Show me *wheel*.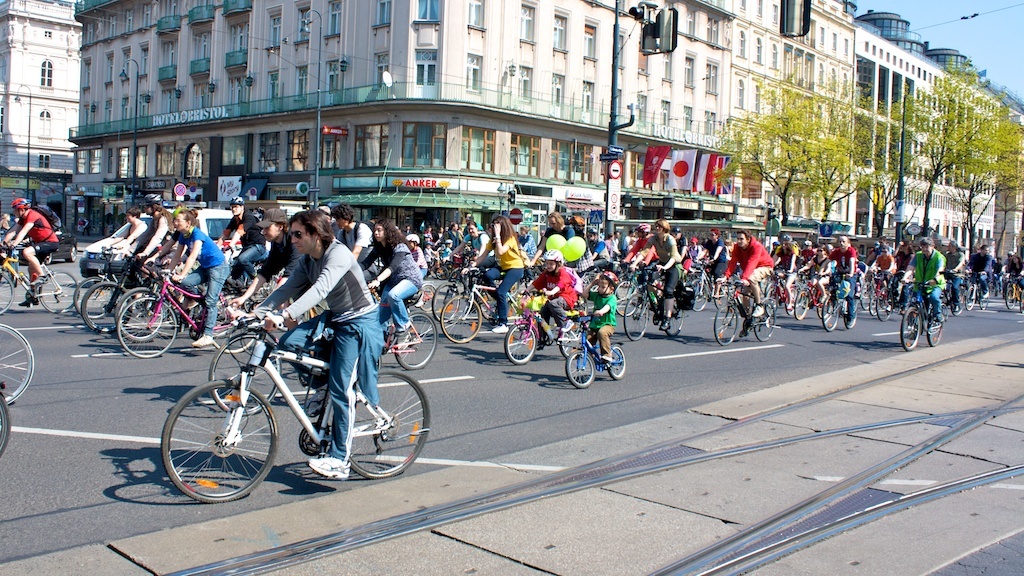
*wheel* is here: crop(0, 324, 35, 405).
